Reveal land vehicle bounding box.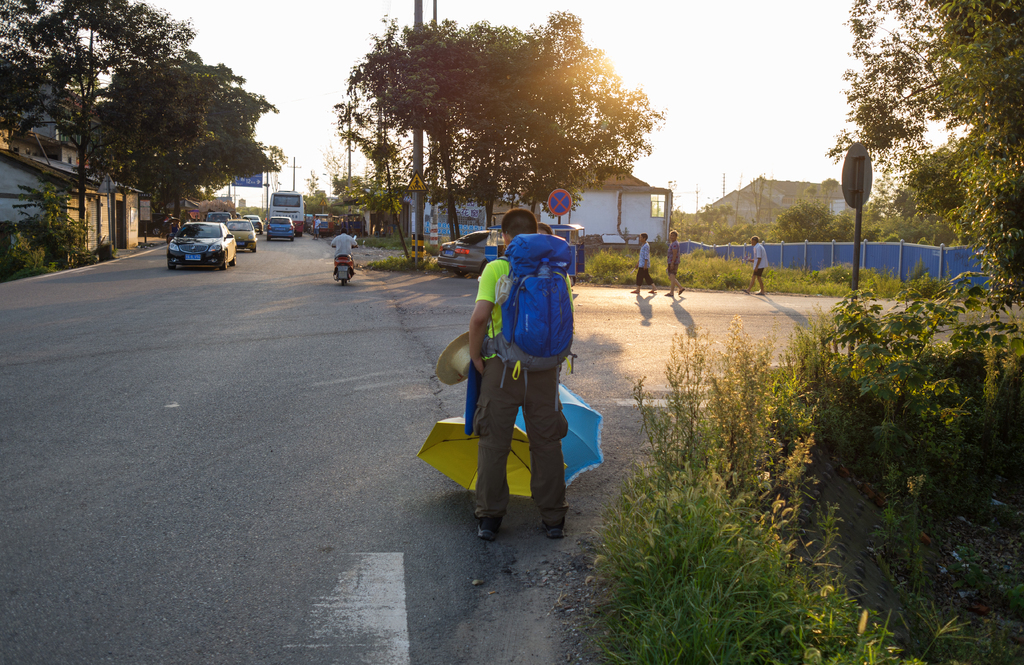
Revealed: detection(168, 216, 239, 272).
